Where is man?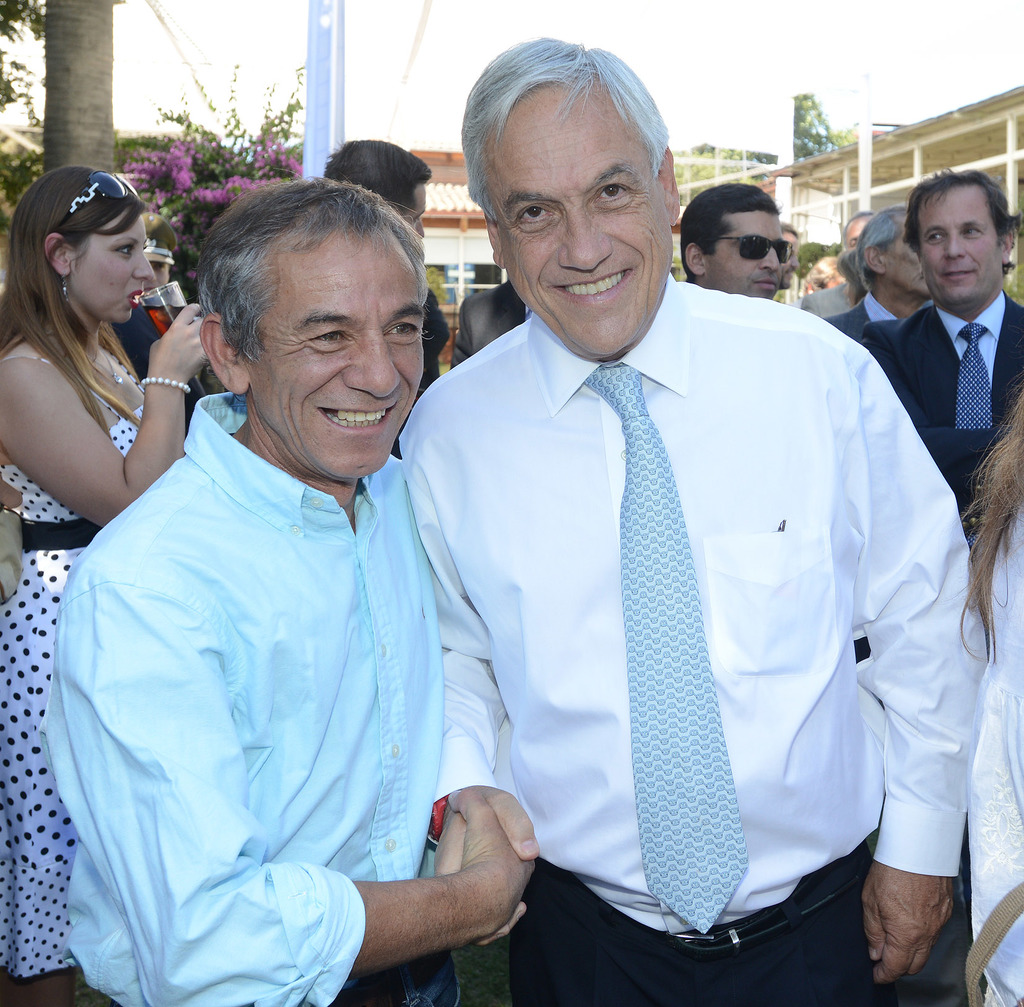
342, 132, 456, 383.
